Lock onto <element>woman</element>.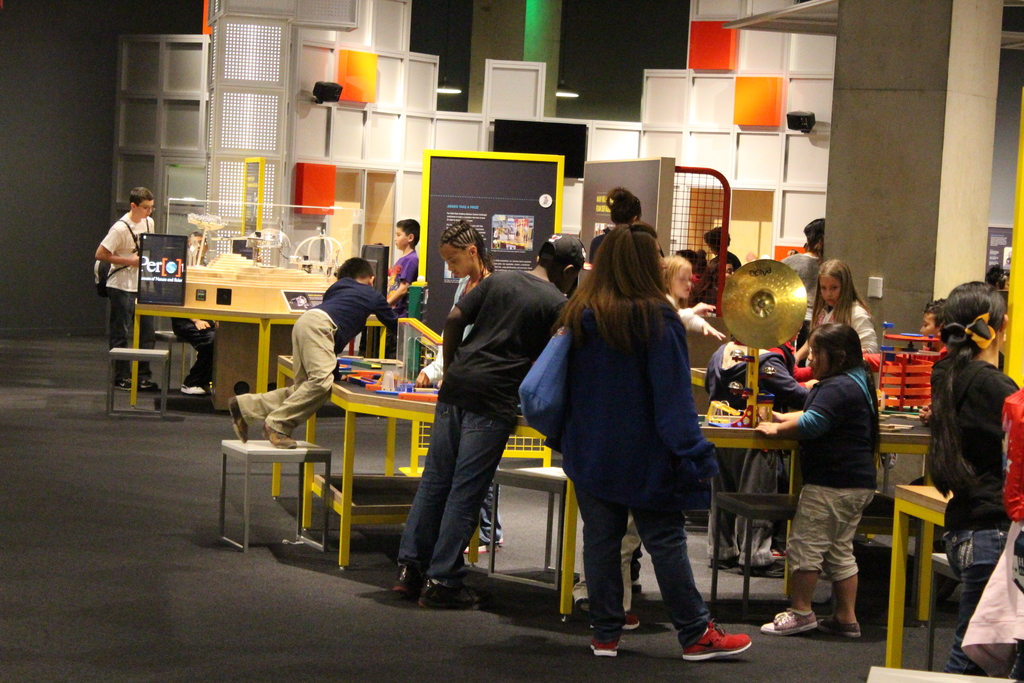
Locked: (x1=557, y1=227, x2=762, y2=668).
